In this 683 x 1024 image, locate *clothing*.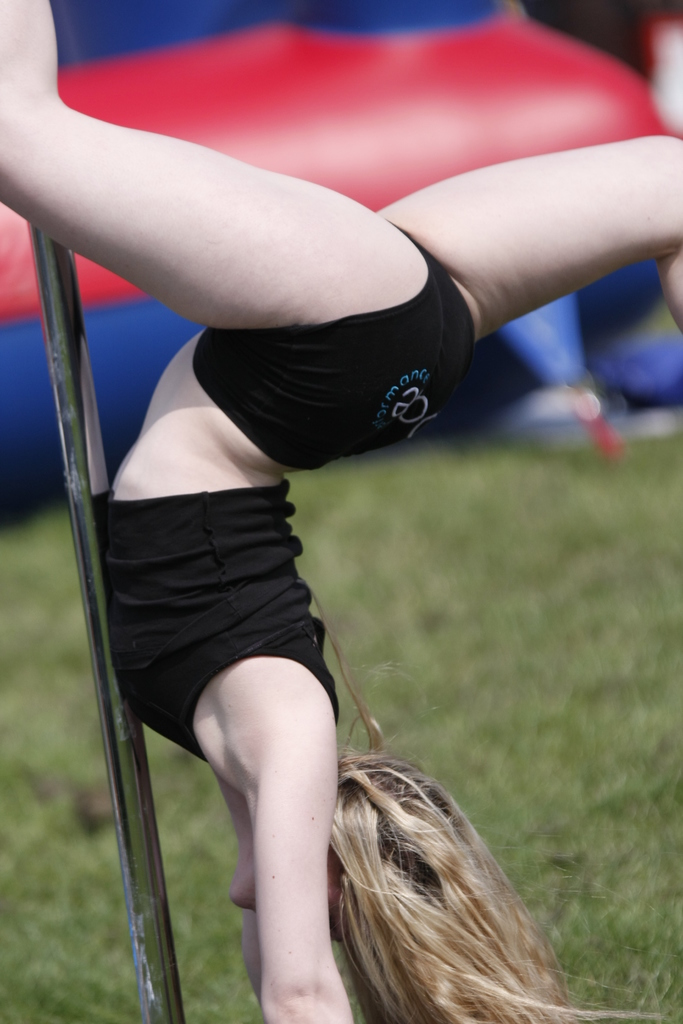
Bounding box: pyautogui.locateOnScreen(106, 218, 473, 765).
